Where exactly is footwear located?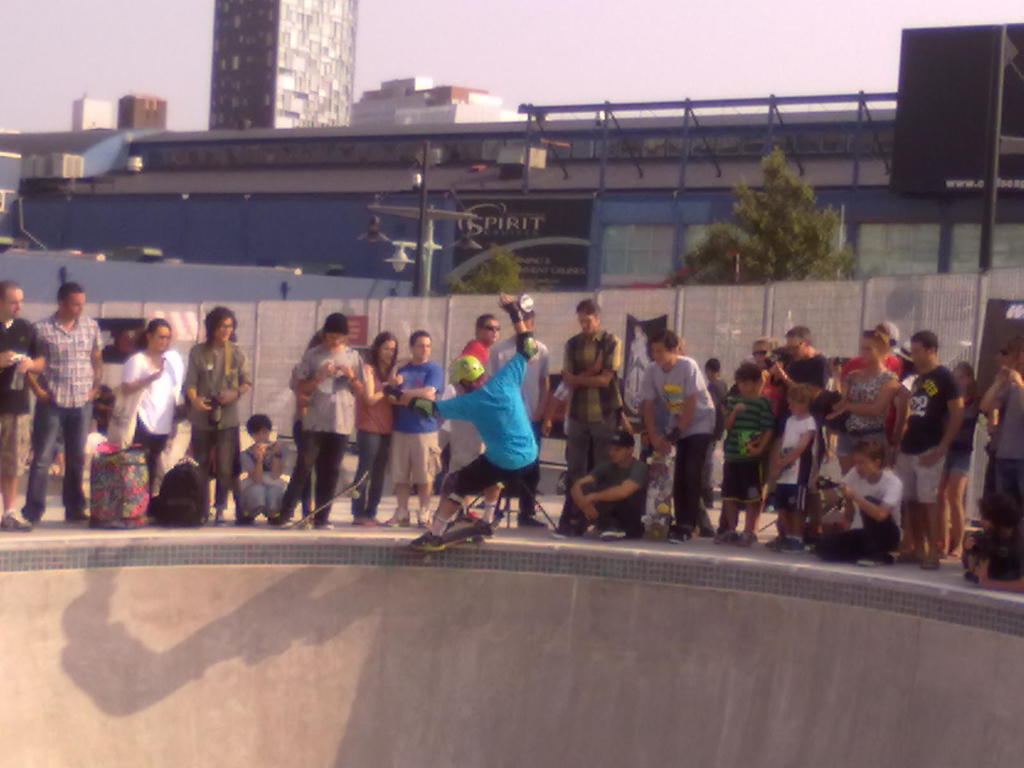
Its bounding box is <region>518, 516, 544, 526</region>.
